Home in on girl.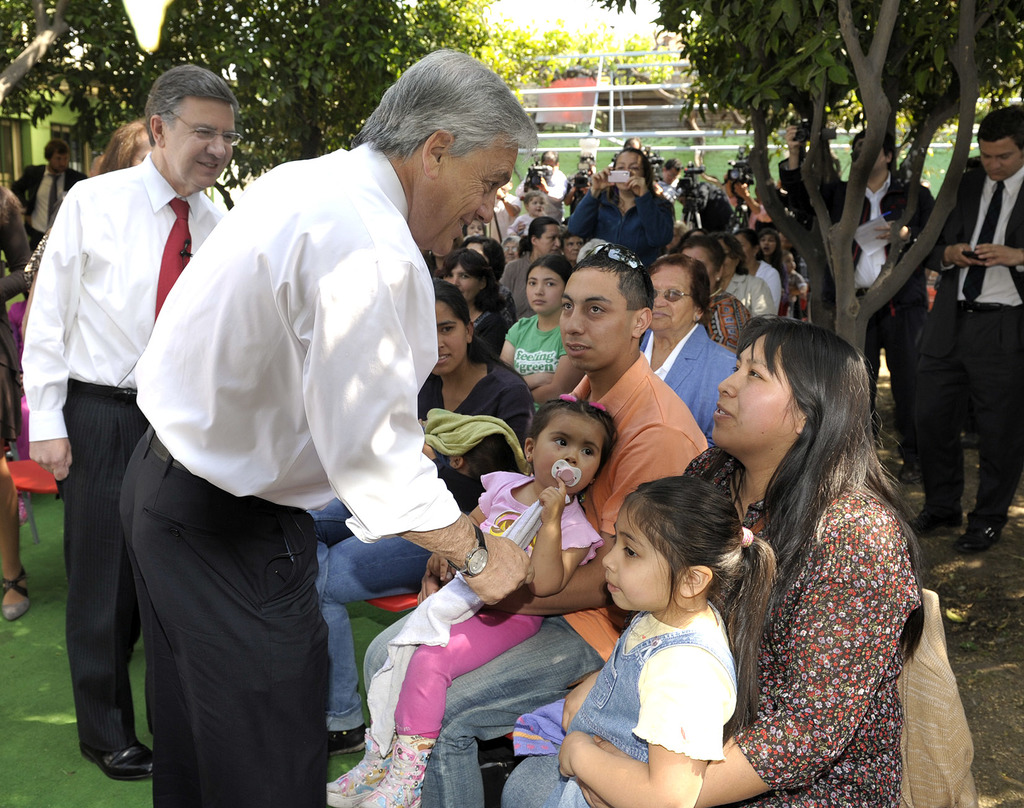
Homed in at {"left": 324, "top": 394, "right": 620, "bottom": 807}.
